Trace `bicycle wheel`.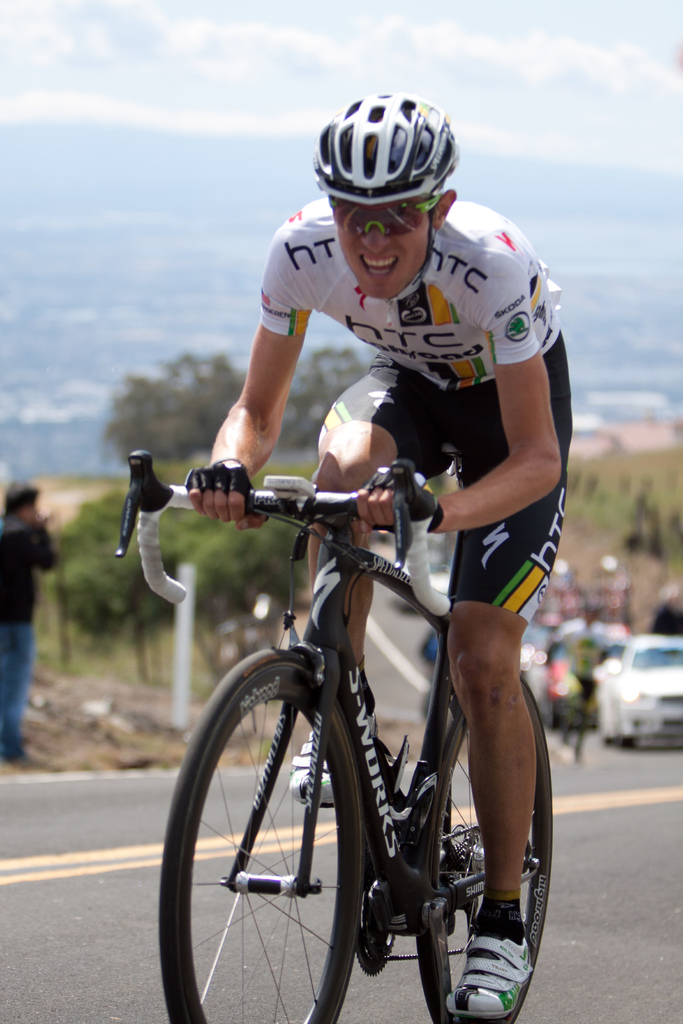
Traced to (x1=418, y1=676, x2=552, y2=1023).
